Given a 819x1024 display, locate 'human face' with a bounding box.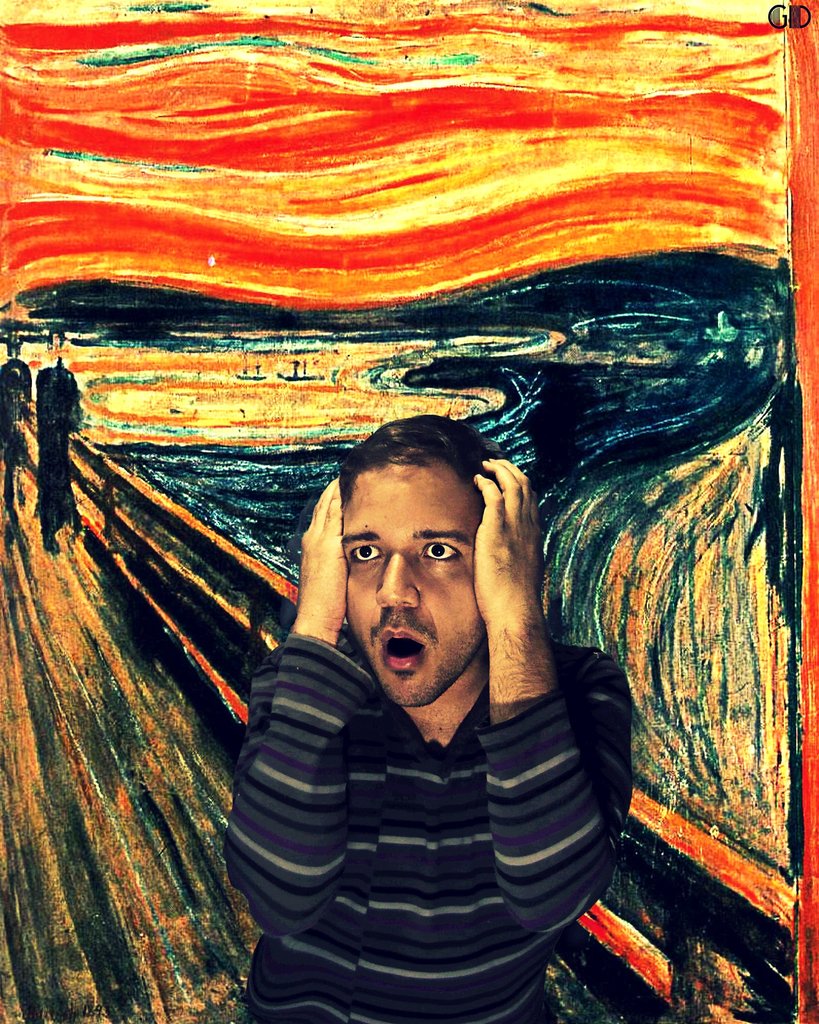
Located: left=333, top=437, right=505, bottom=710.
